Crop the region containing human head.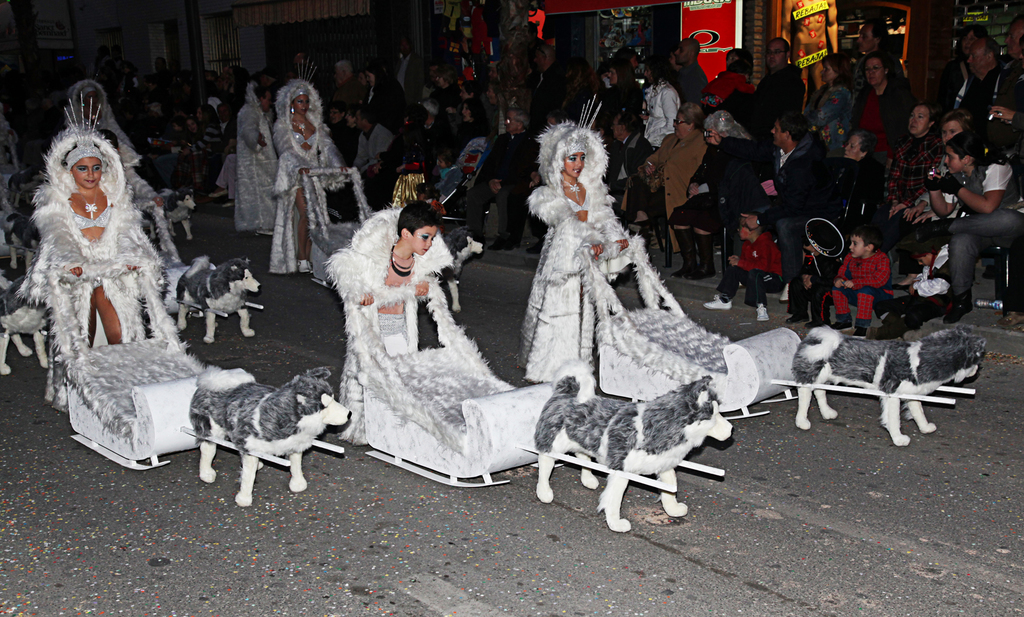
Crop region: rect(561, 134, 588, 177).
